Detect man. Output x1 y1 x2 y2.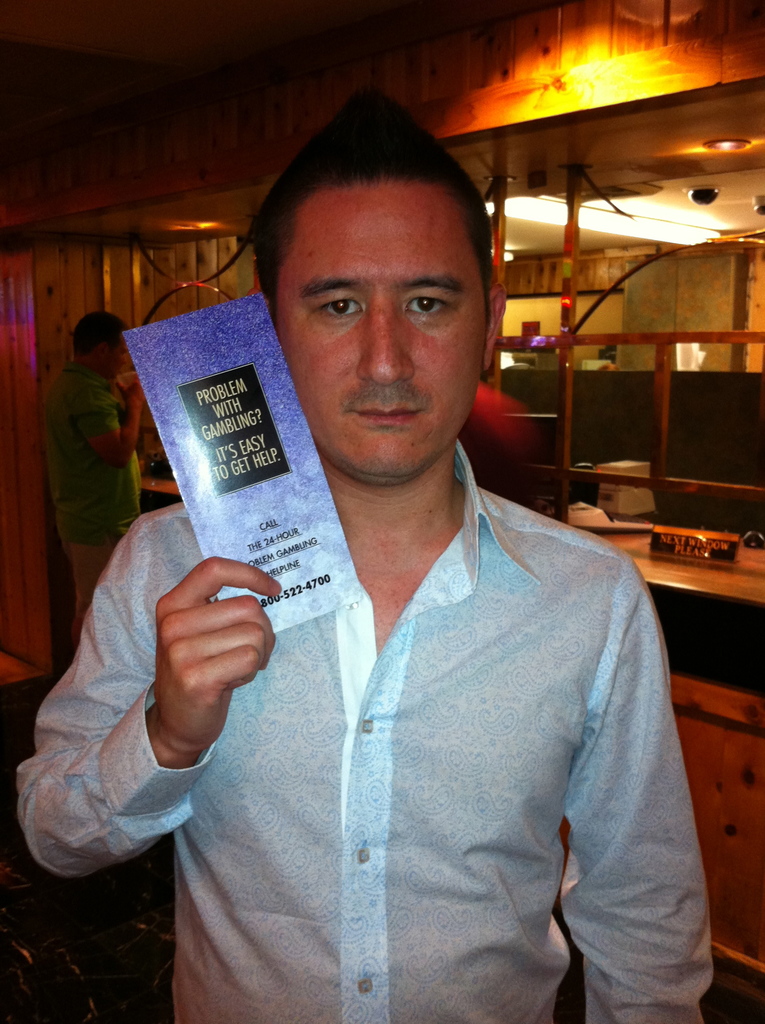
88 97 715 996.
